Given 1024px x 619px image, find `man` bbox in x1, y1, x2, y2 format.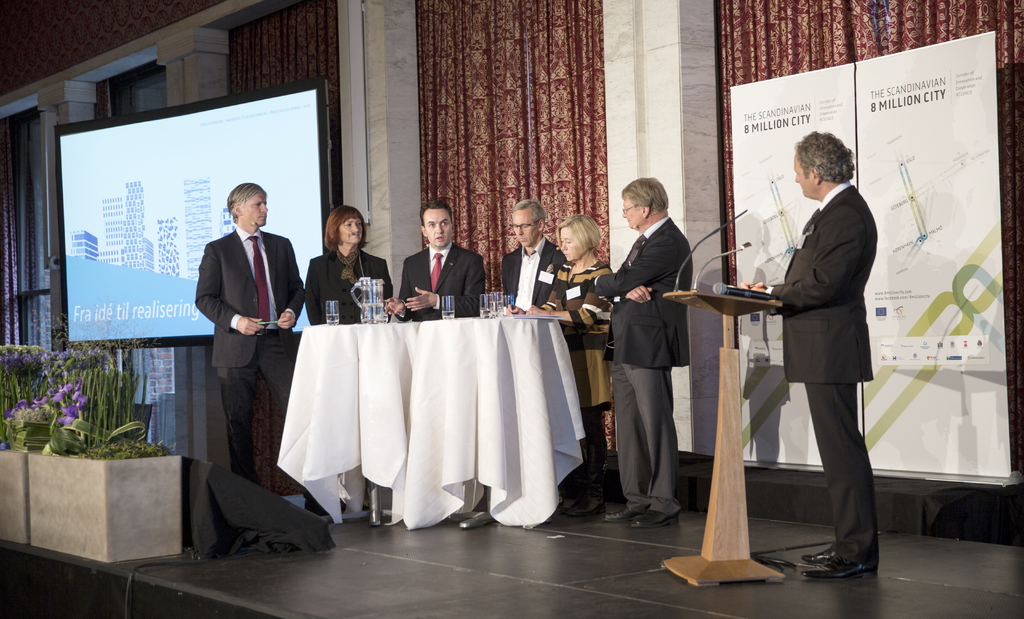
488, 201, 563, 314.
